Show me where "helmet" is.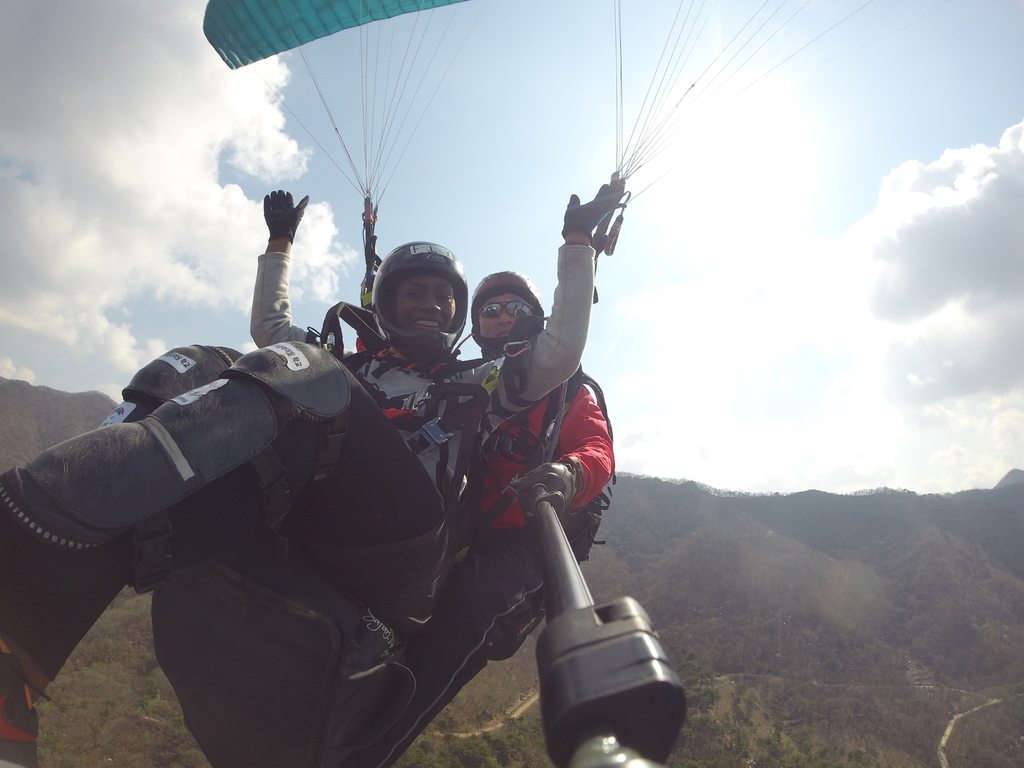
"helmet" is at locate(458, 270, 552, 362).
